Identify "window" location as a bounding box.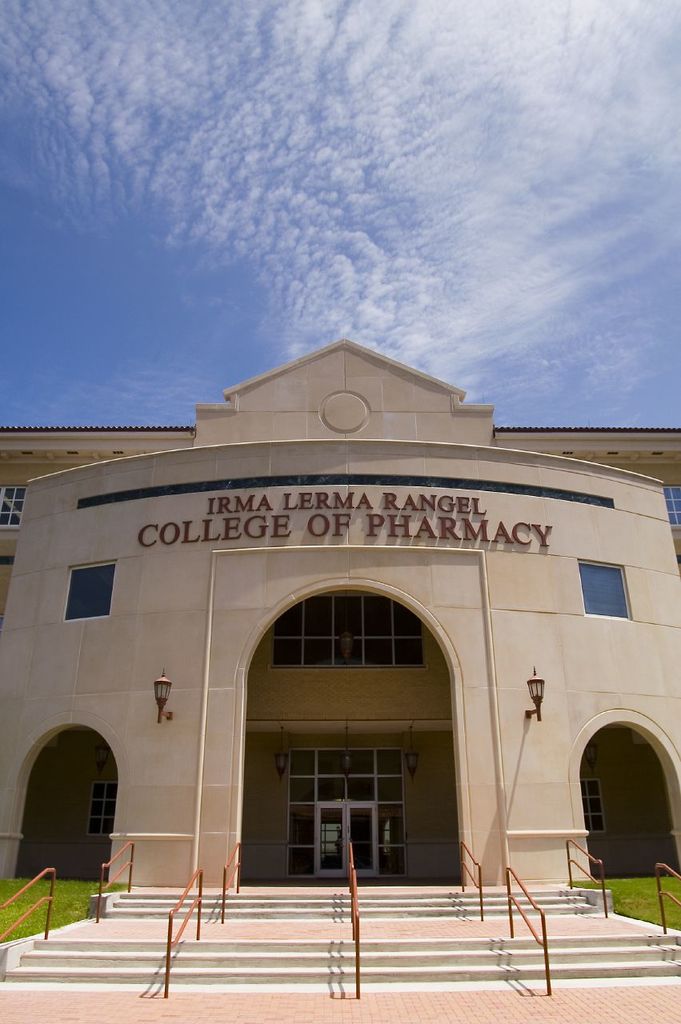
bbox(274, 591, 427, 662).
